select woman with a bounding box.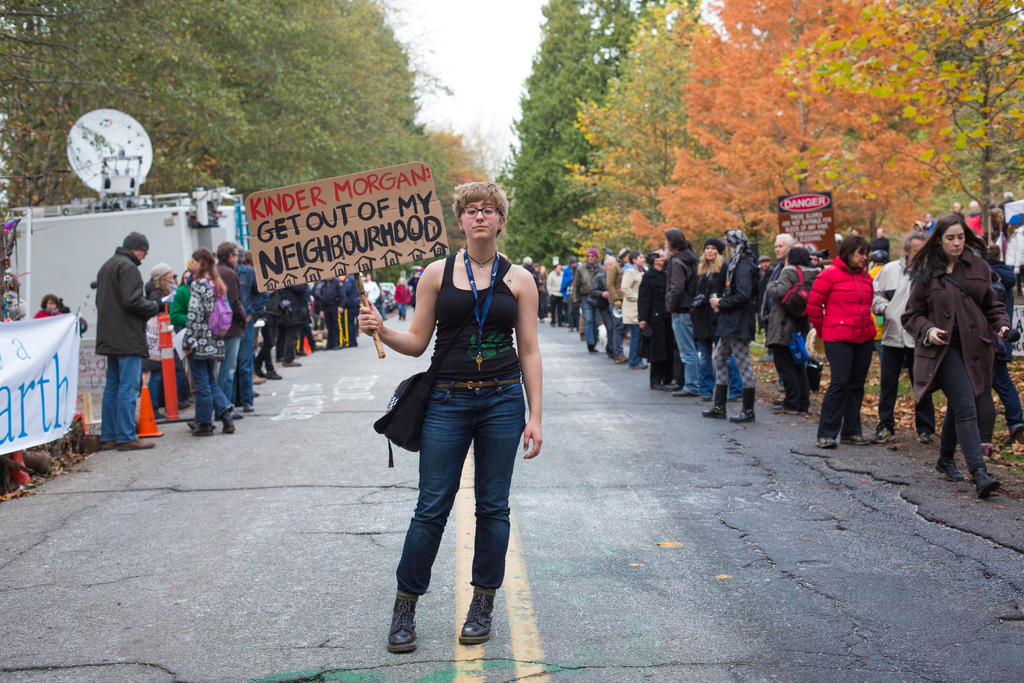
(900, 211, 1014, 497).
